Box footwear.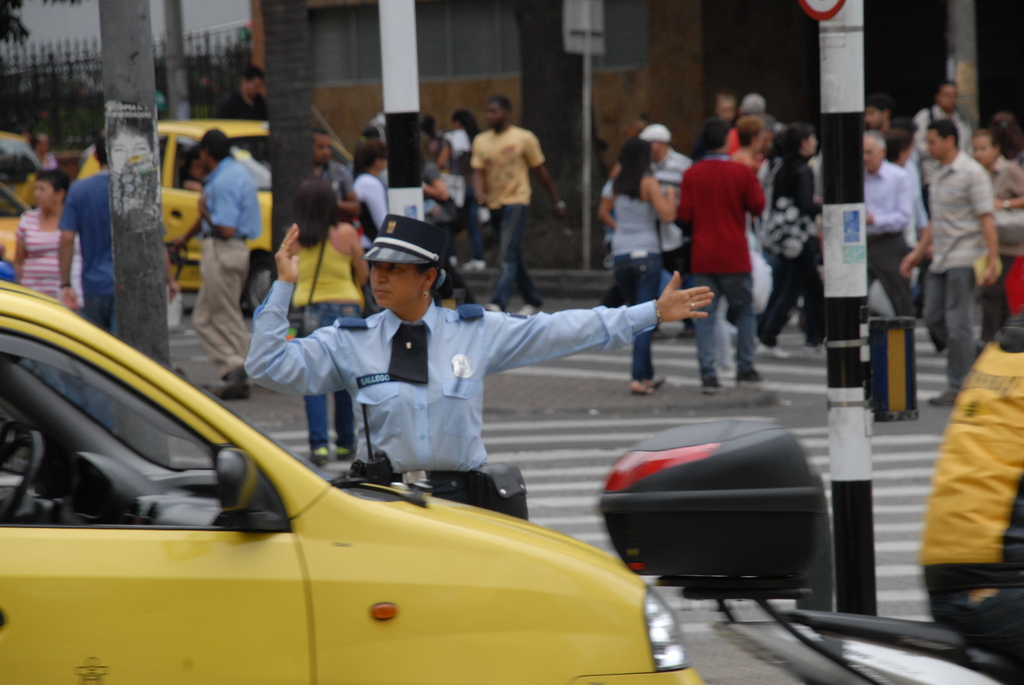
(x1=701, y1=374, x2=727, y2=390).
